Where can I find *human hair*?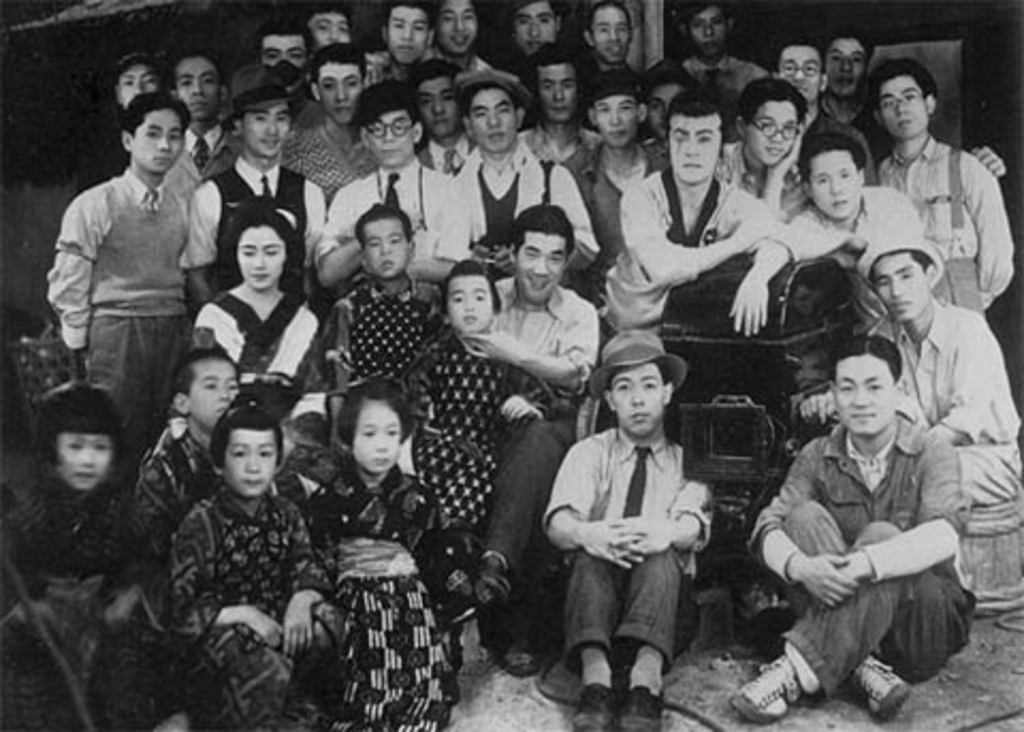
You can find it at left=209, top=397, right=284, bottom=472.
